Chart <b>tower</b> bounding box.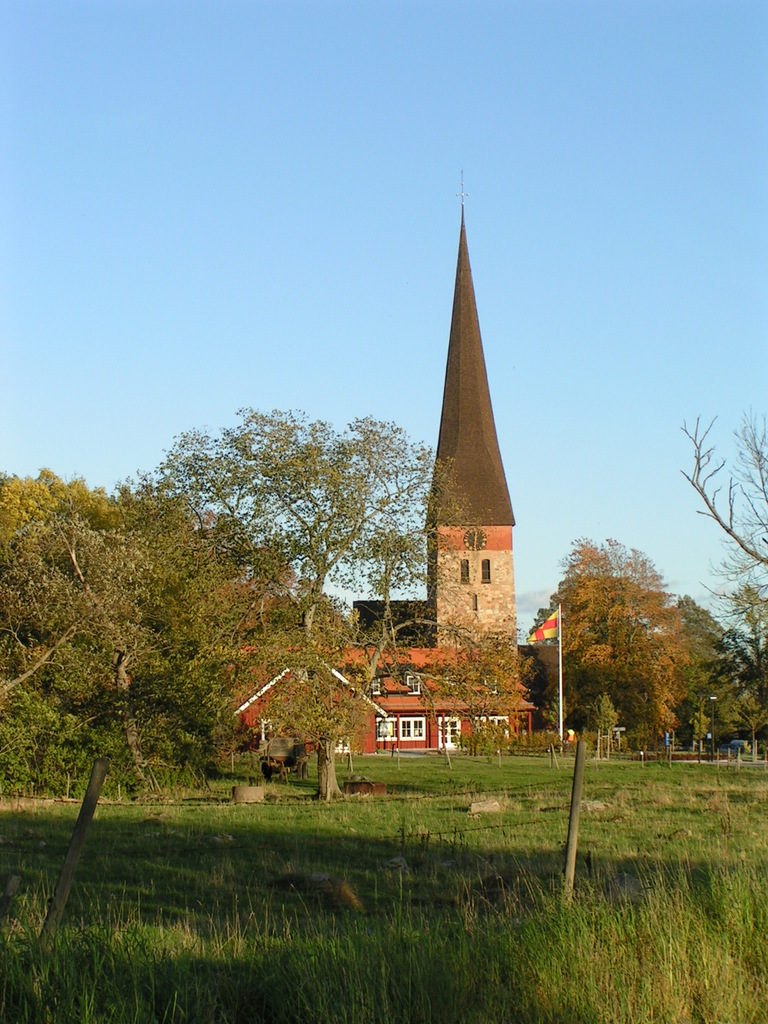
Charted: [398, 159, 556, 709].
